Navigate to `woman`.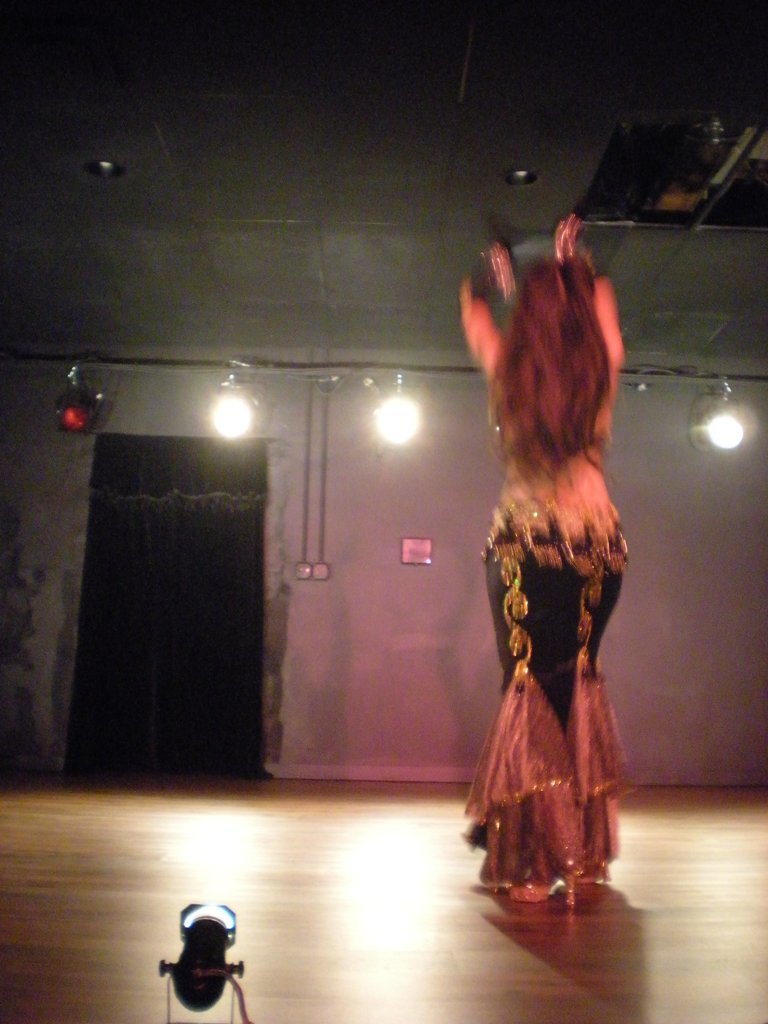
Navigation target: (x1=453, y1=181, x2=650, y2=873).
